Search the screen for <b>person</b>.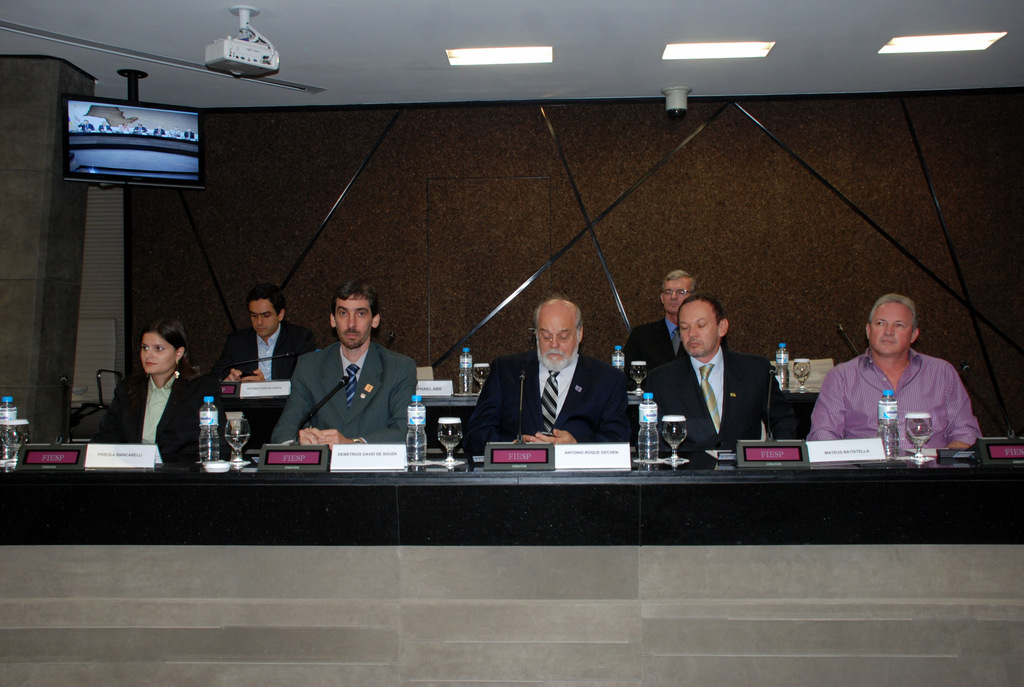
Found at 623, 269, 728, 377.
